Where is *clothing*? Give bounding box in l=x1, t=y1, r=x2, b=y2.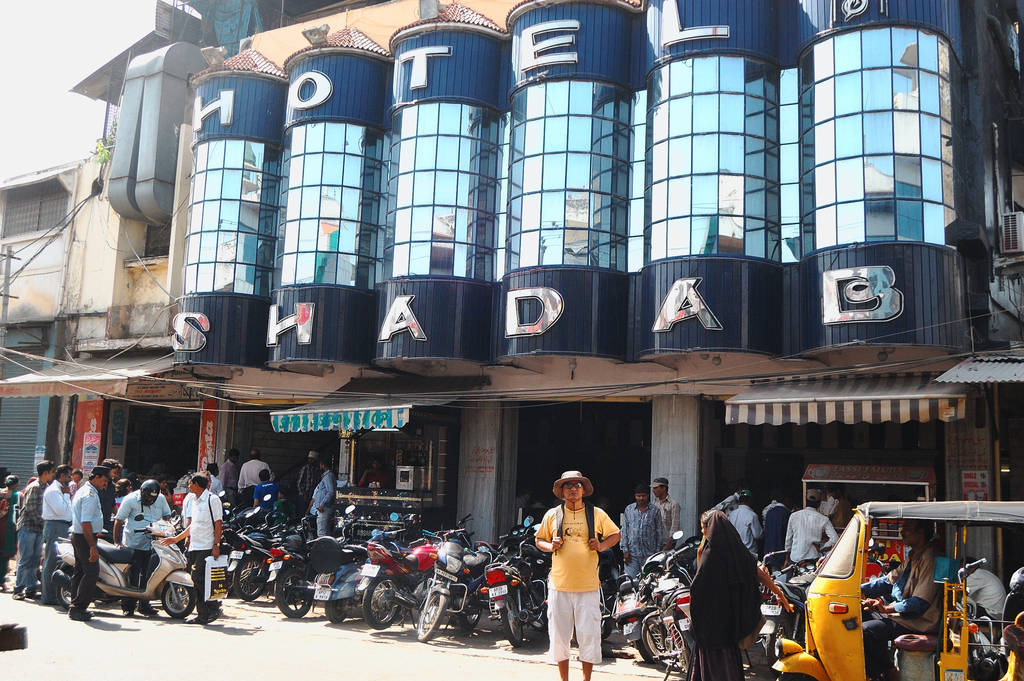
l=39, t=468, r=70, b=598.
